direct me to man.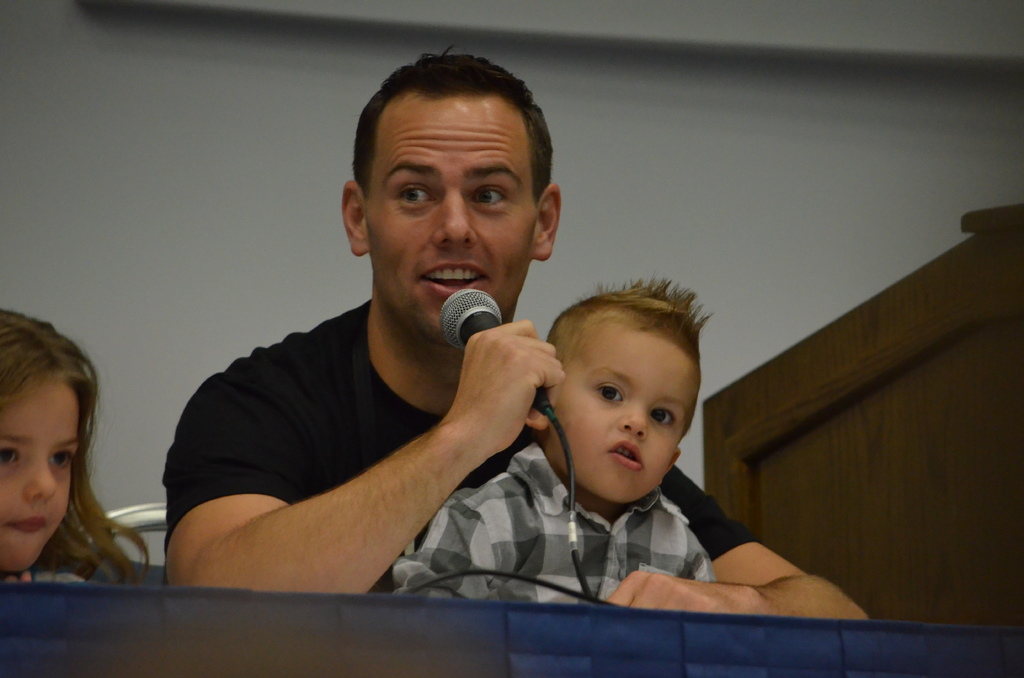
Direction: box(159, 35, 877, 619).
